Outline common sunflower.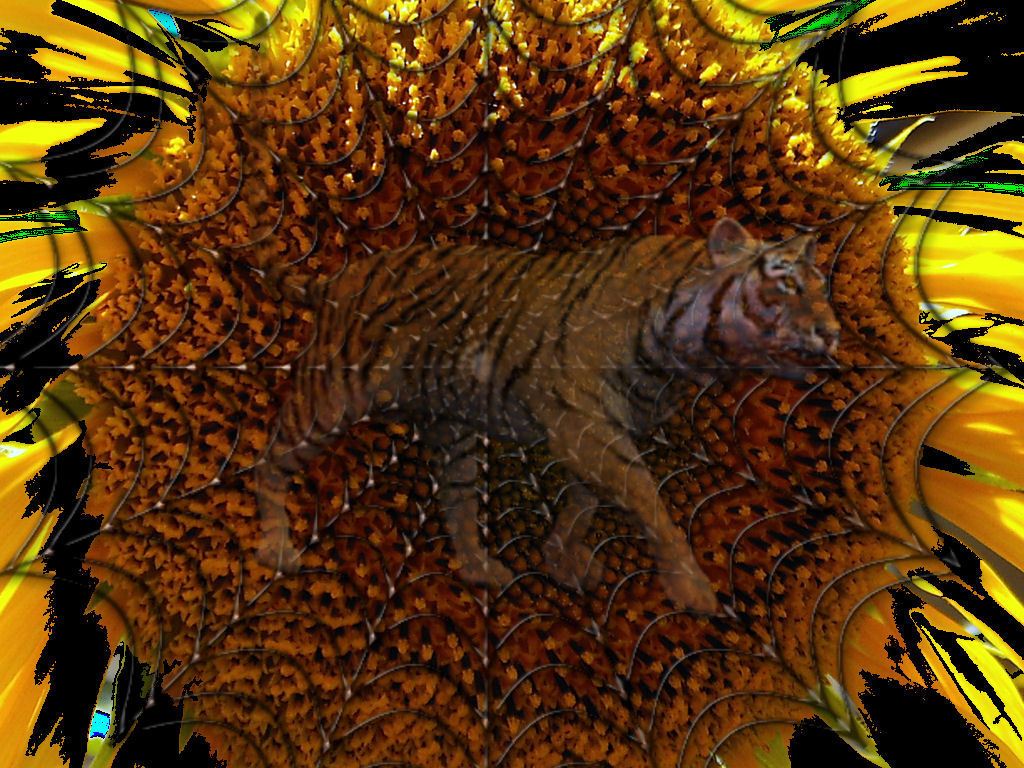
Outline: locate(0, 34, 1023, 751).
